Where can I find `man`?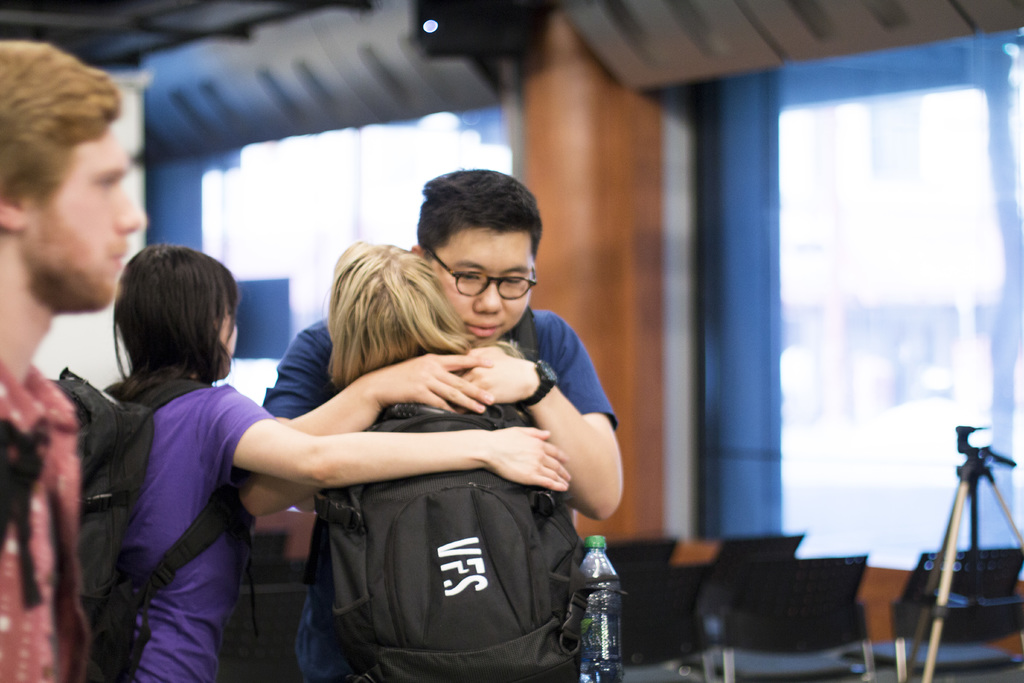
You can find it at select_region(243, 168, 619, 682).
